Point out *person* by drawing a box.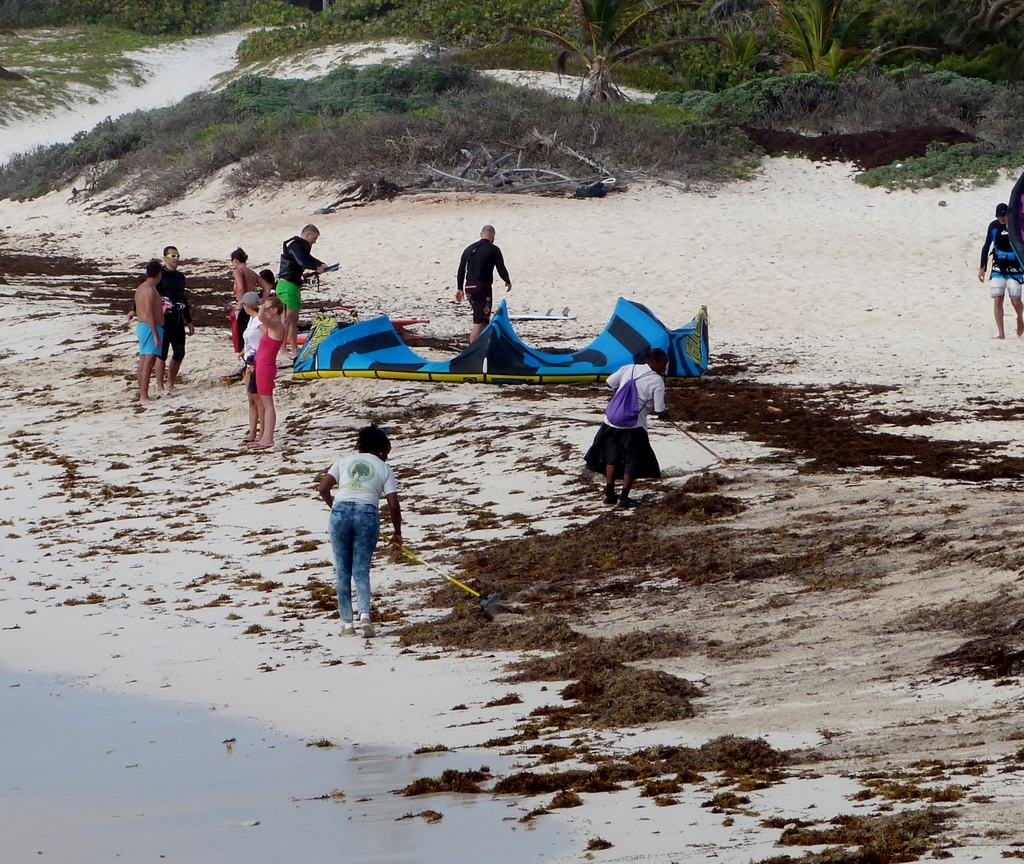
locate(314, 432, 404, 640).
